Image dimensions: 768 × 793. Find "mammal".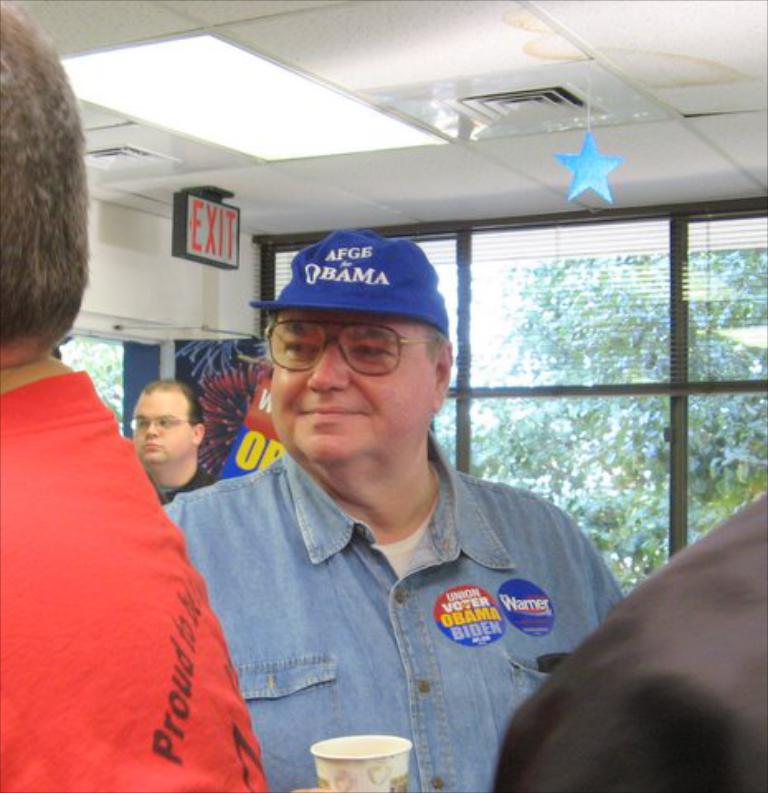
<box>486,487,766,791</box>.
